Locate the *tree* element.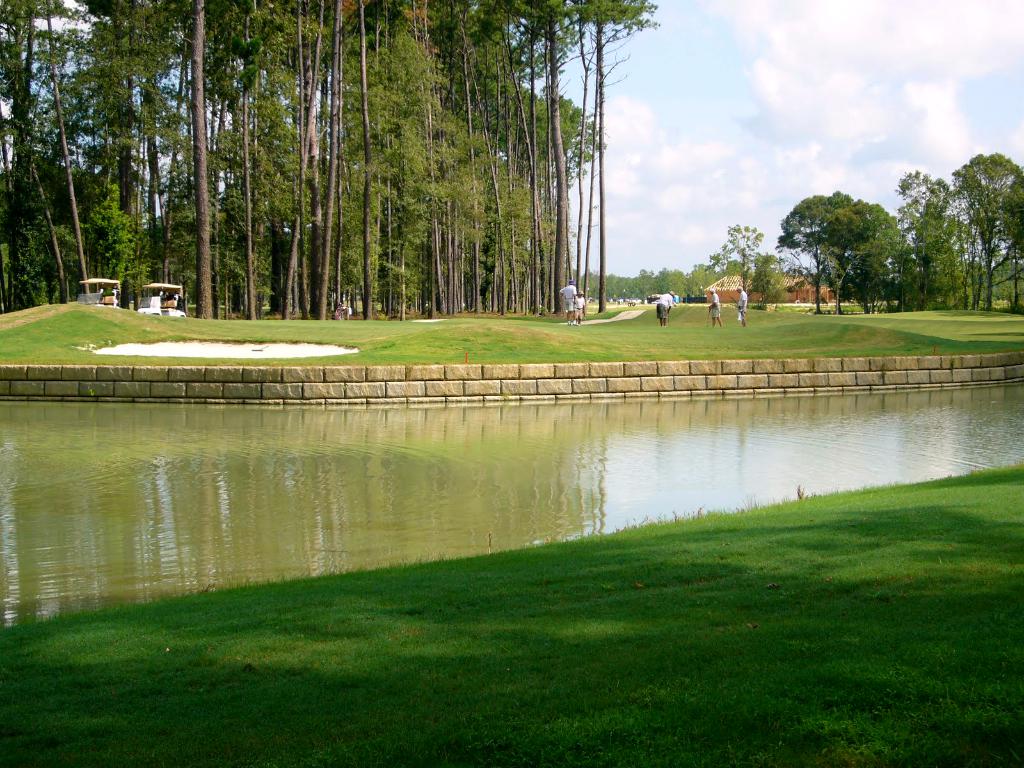
Element bbox: BBox(13, 0, 97, 297).
